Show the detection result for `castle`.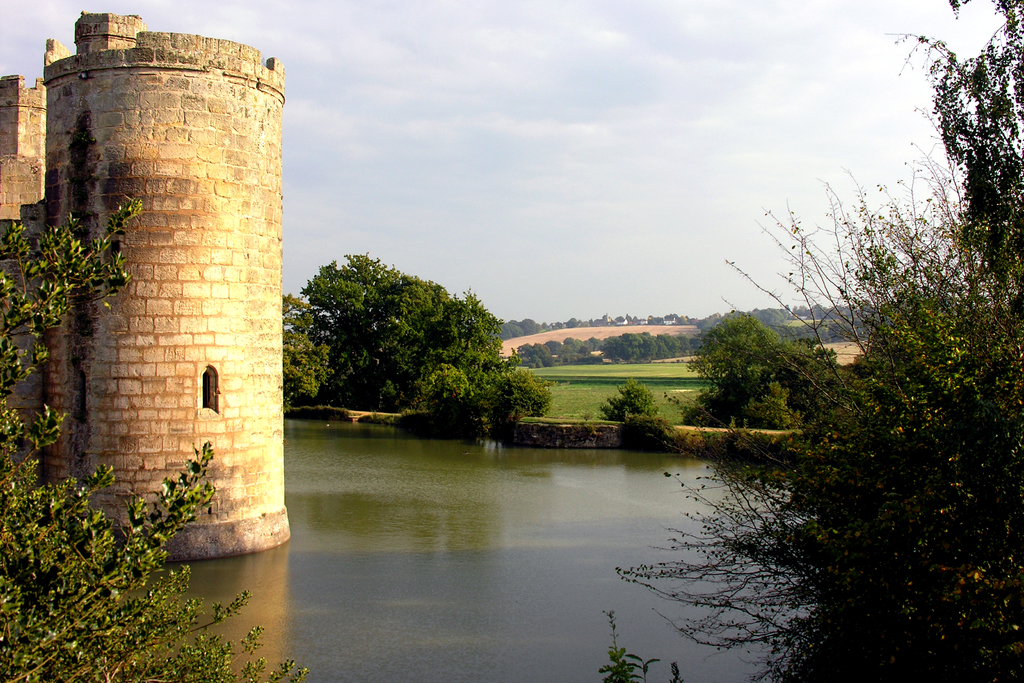
<bbox>22, 1, 308, 559</bbox>.
